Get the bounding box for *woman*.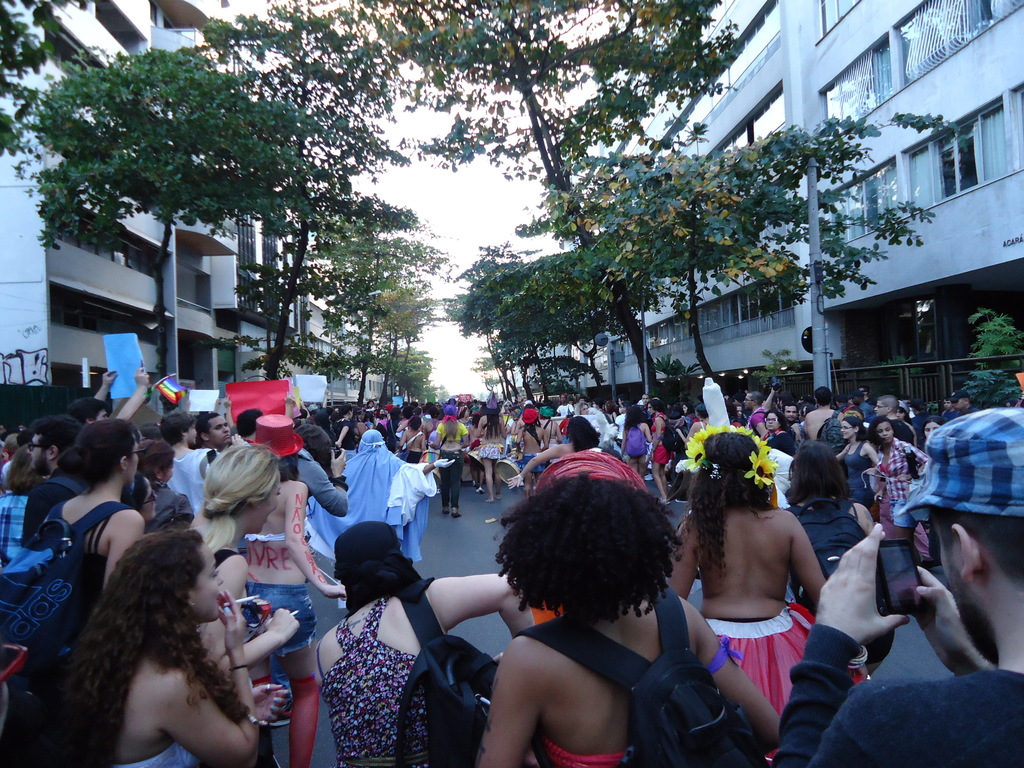
pyautogui.locateOnScreen(134, 440, 200, 539).
